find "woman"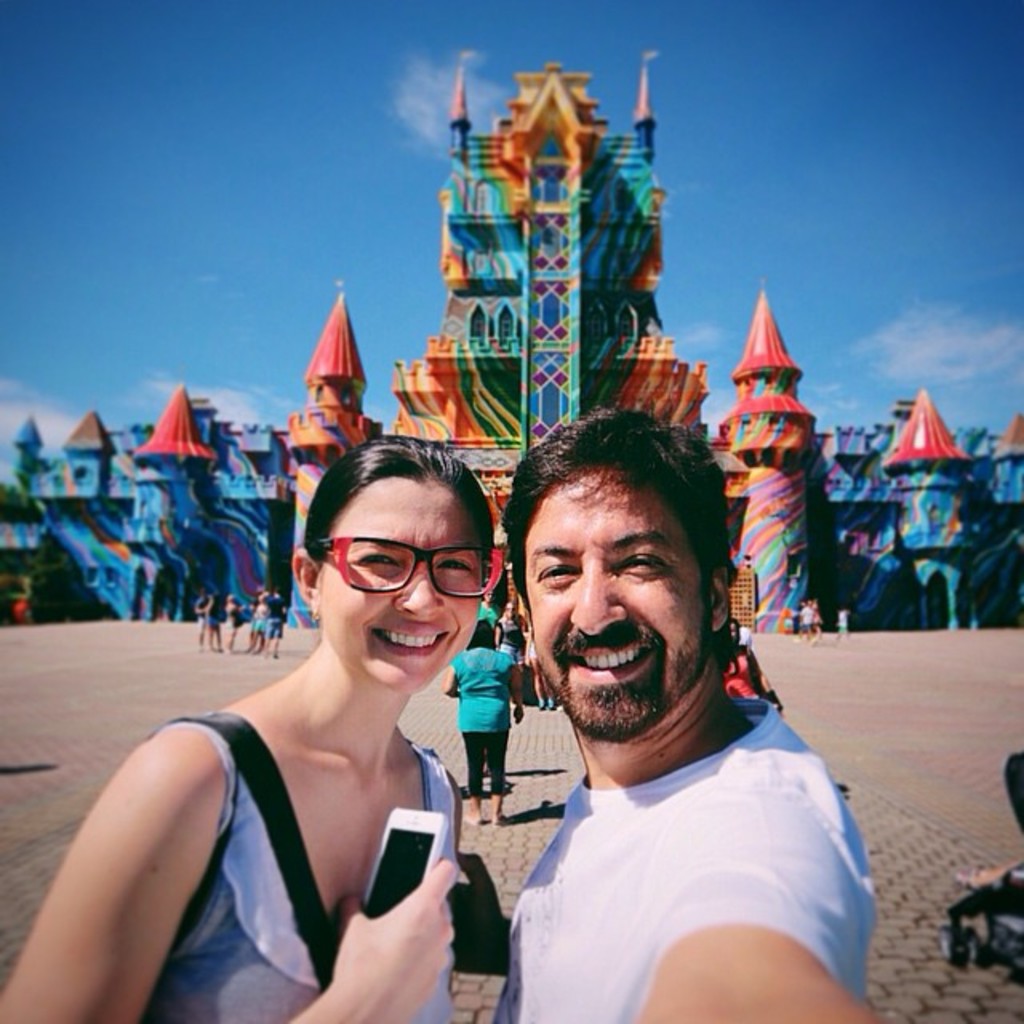
left=152, top=459, right=610, bottom=947
